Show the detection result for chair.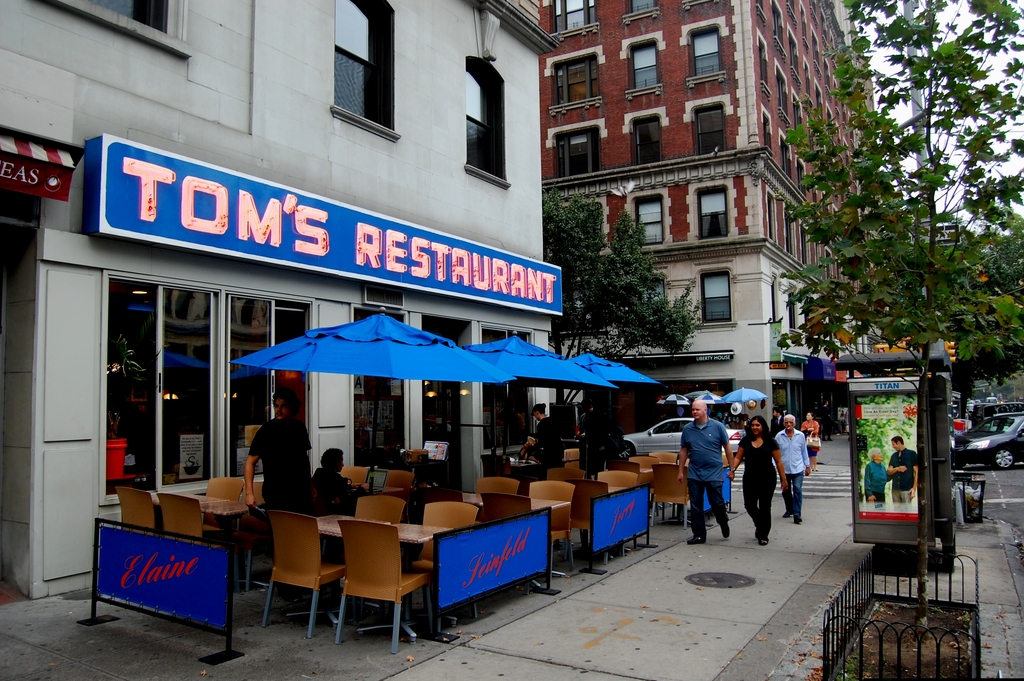
650,462,687,529.
